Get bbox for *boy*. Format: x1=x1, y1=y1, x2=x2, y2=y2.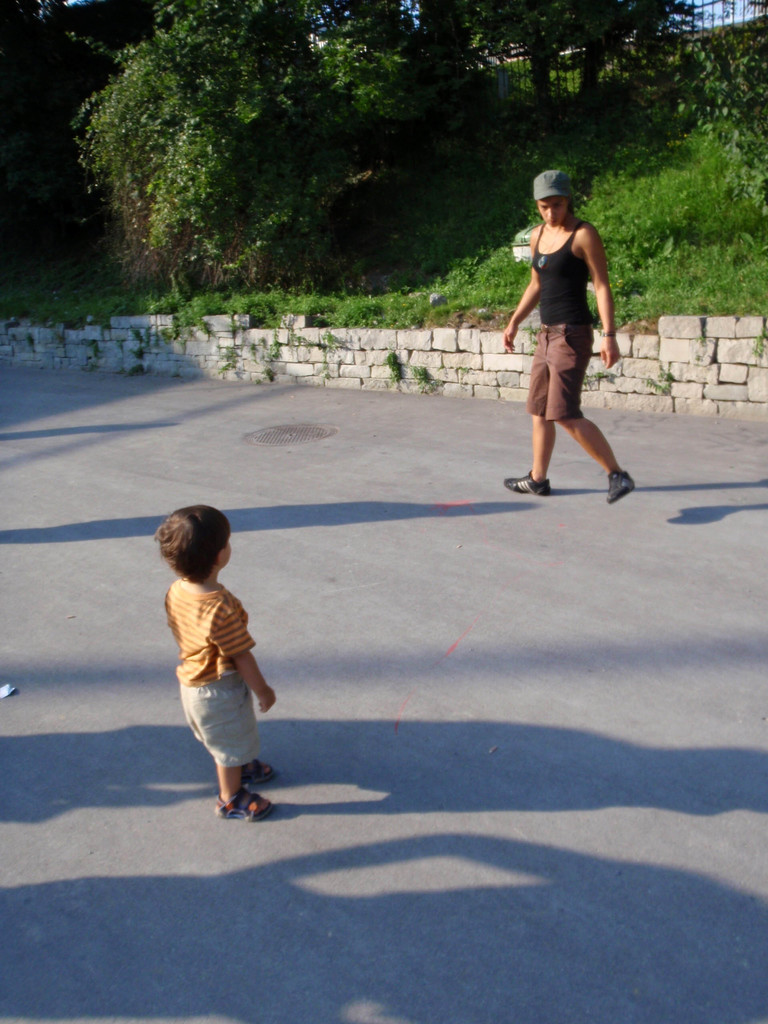
x1=506, y1=171, x2=625, y2=510.
